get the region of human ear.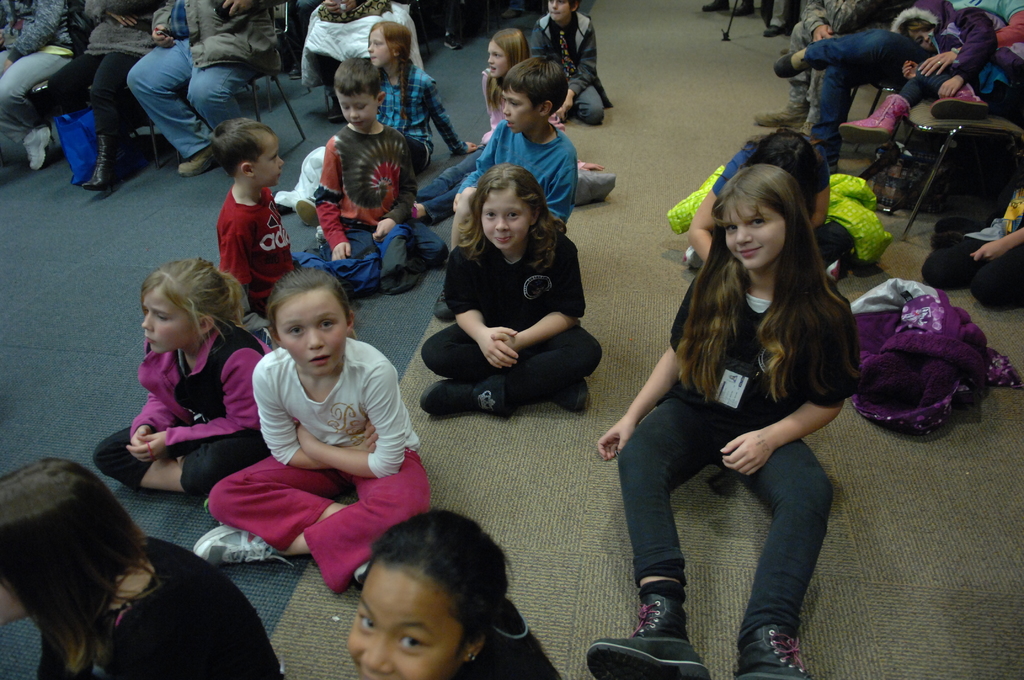
BBox(376, 90, 385, 106).
